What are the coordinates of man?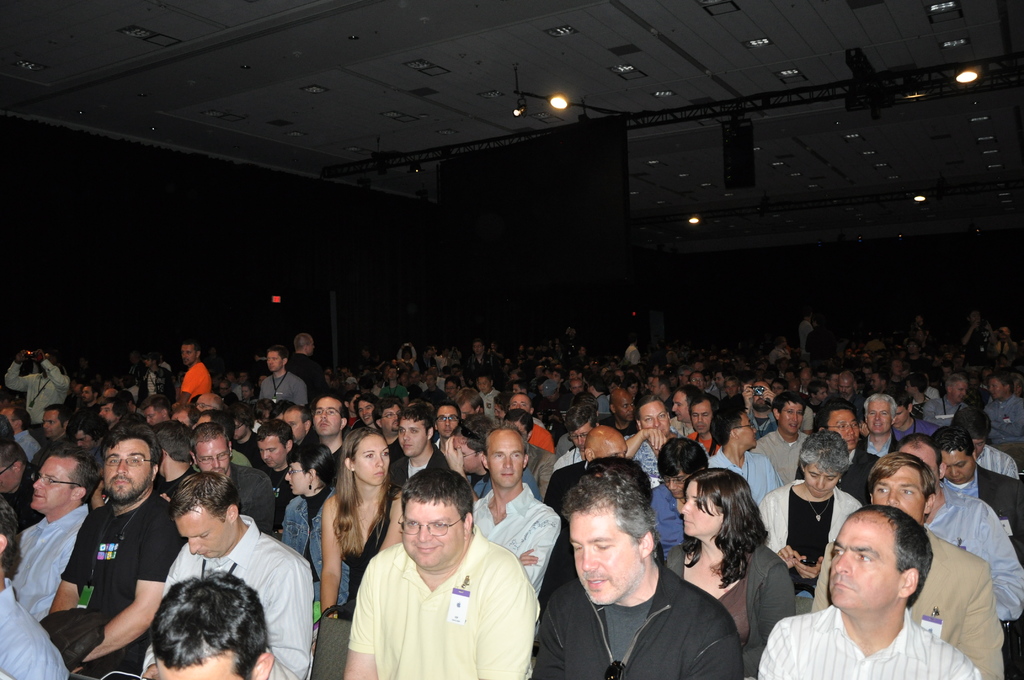
467 416 560 587.
